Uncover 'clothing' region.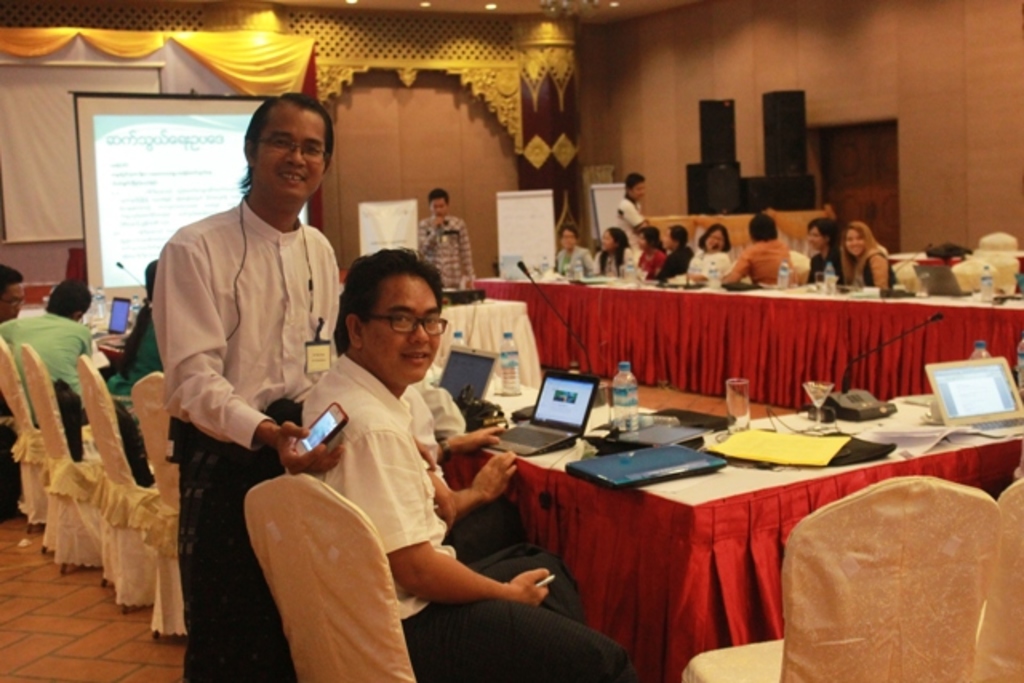
Uncovered: bbox=(152, 195, 341, 681).
